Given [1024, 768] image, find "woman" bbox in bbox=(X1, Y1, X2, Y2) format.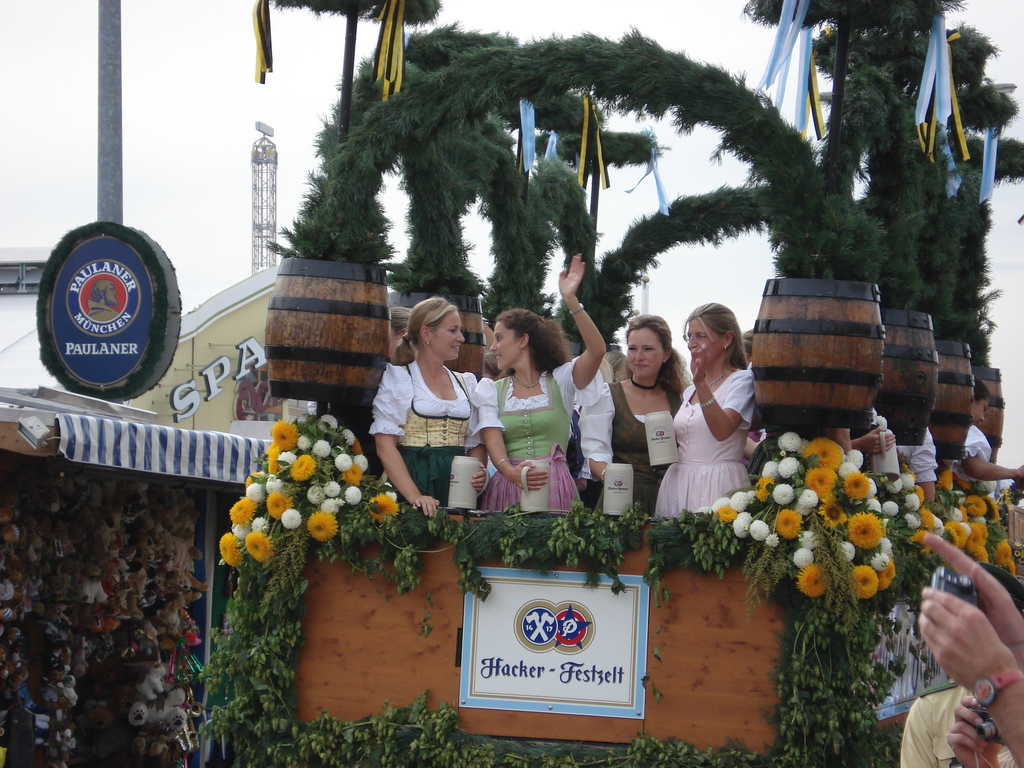
bbox=(388, 305, 414, 368).
